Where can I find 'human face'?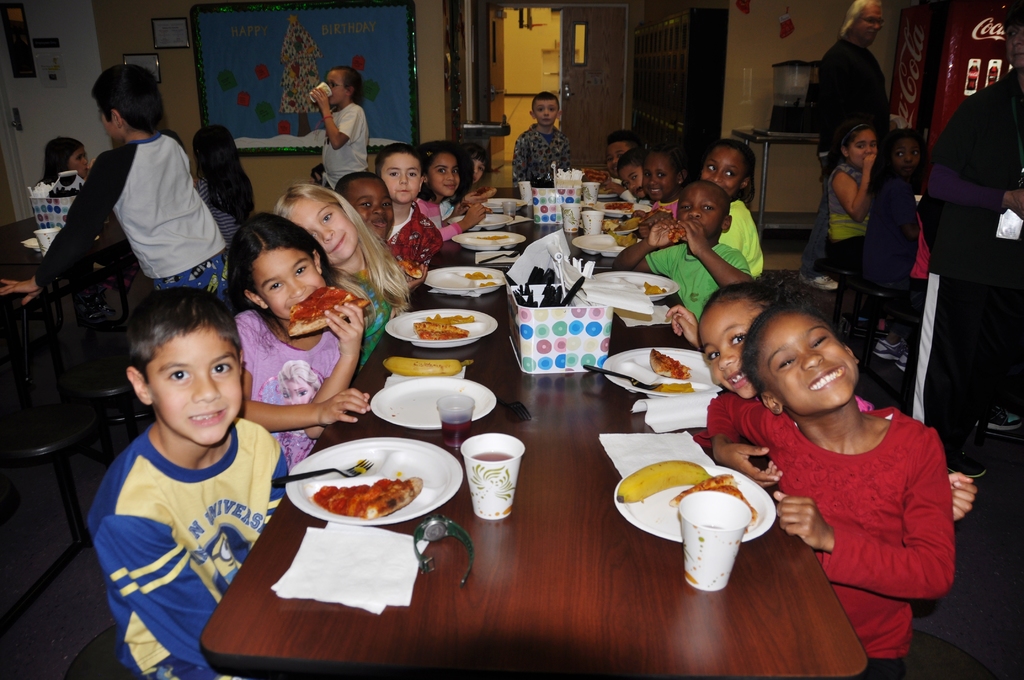
You can find it at {"left": 321, "top": 68, "right": 351, "bottom": 107}.
